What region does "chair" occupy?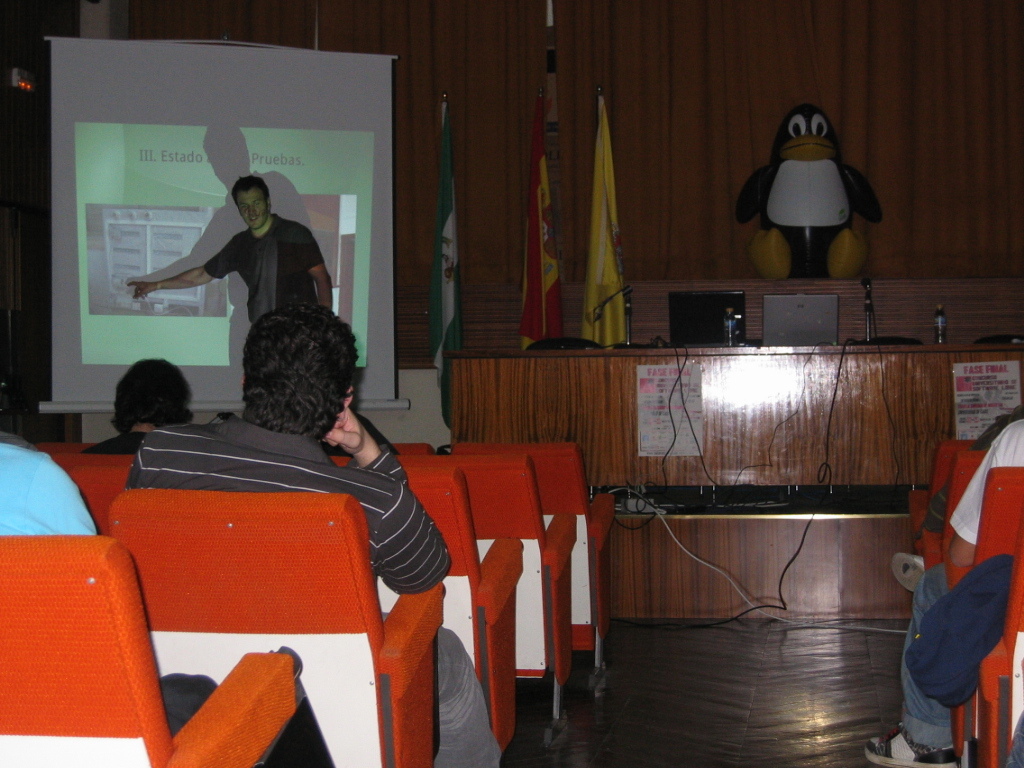
(942,463,1023,767).
